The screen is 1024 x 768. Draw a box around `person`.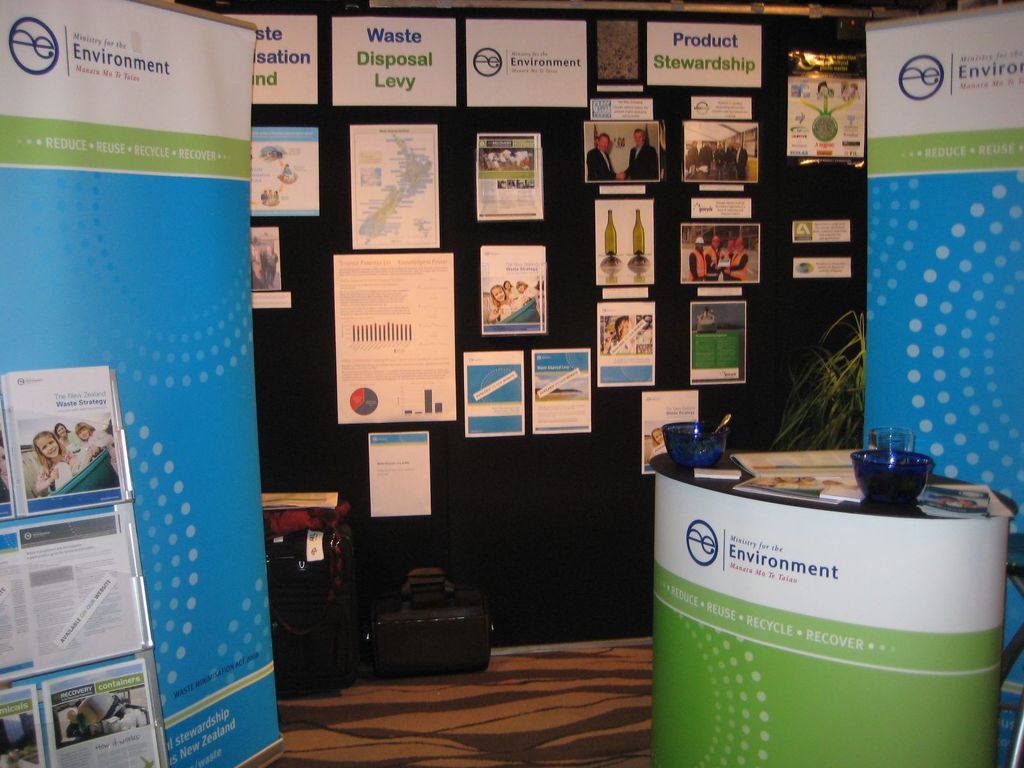
[264,246,277,291].
